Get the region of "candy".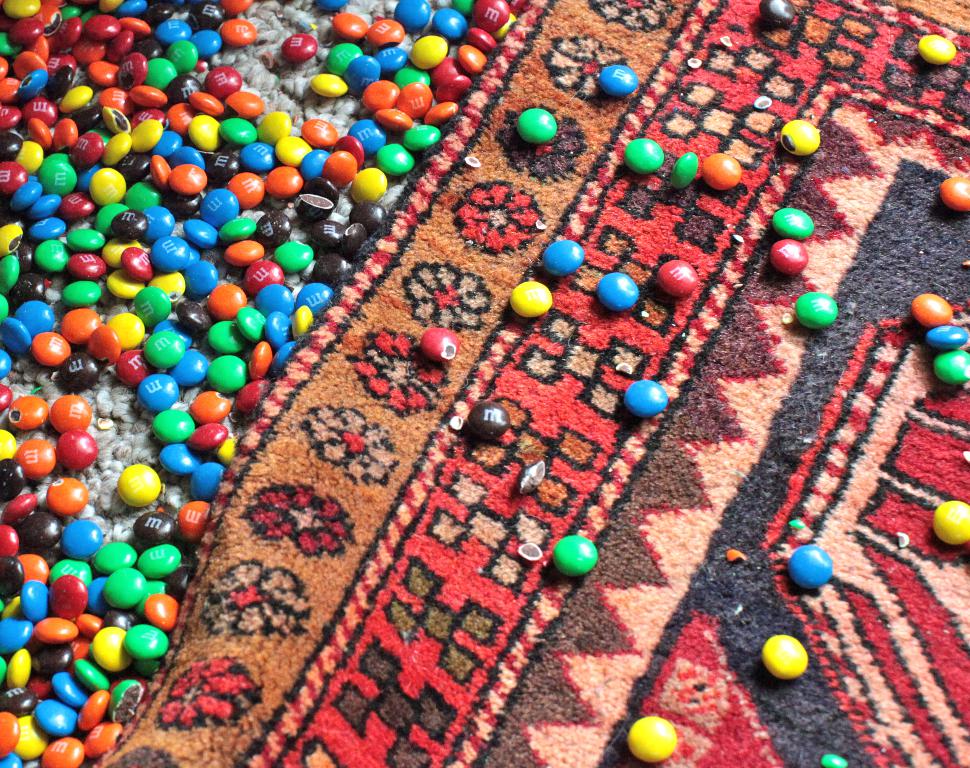
912/292/957/331.
